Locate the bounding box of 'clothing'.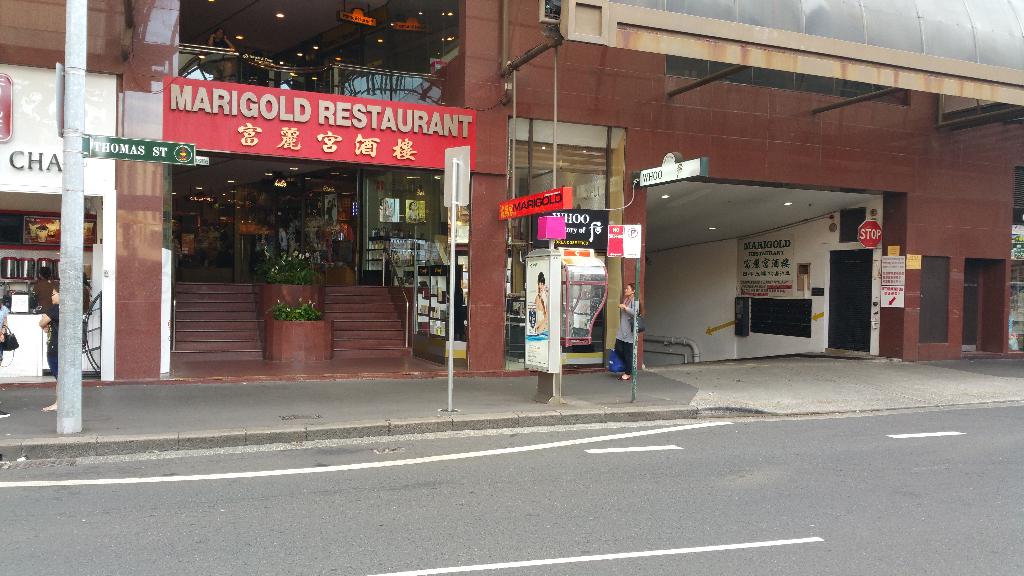
Bounding box: (x1=35, y1=276, x2=54, y2=308).
